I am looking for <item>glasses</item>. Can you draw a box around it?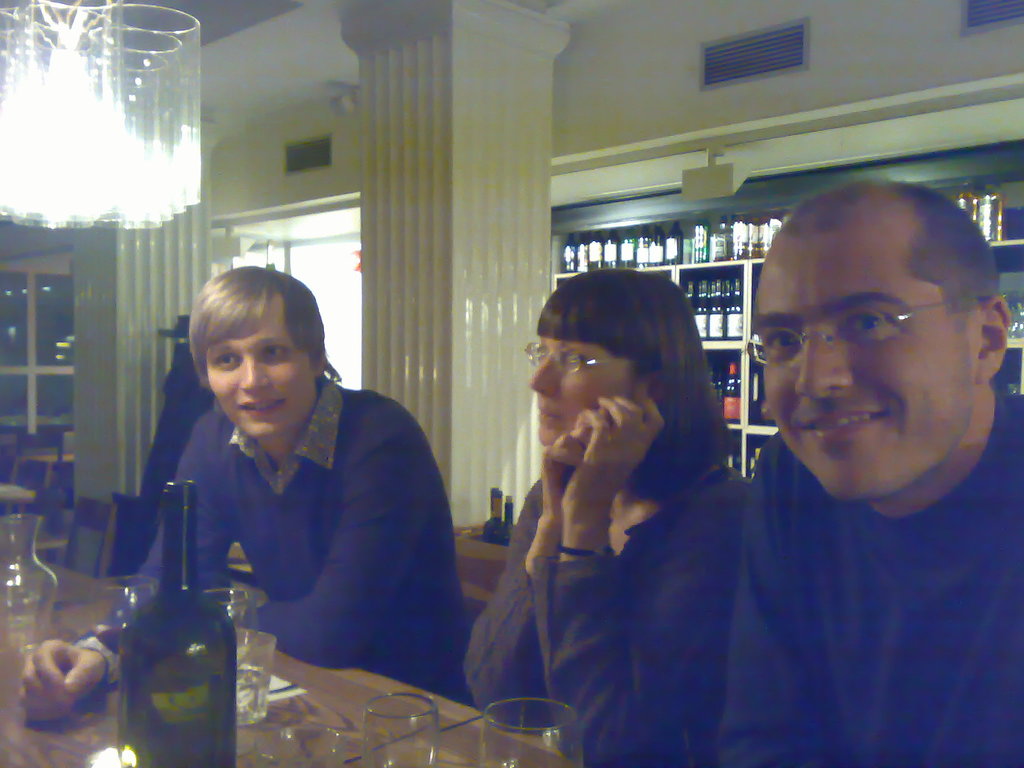
Sure, the bounding box is <box>746,296,989,367</box>.
